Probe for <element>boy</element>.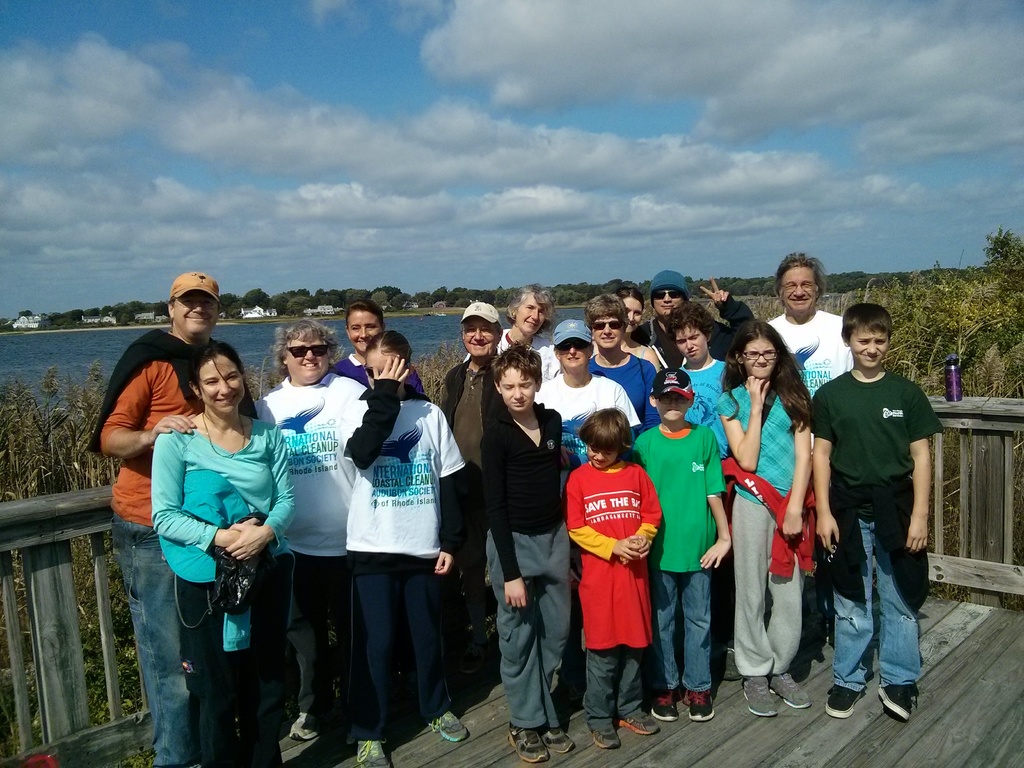
Probe result: 632,359,731,727.
